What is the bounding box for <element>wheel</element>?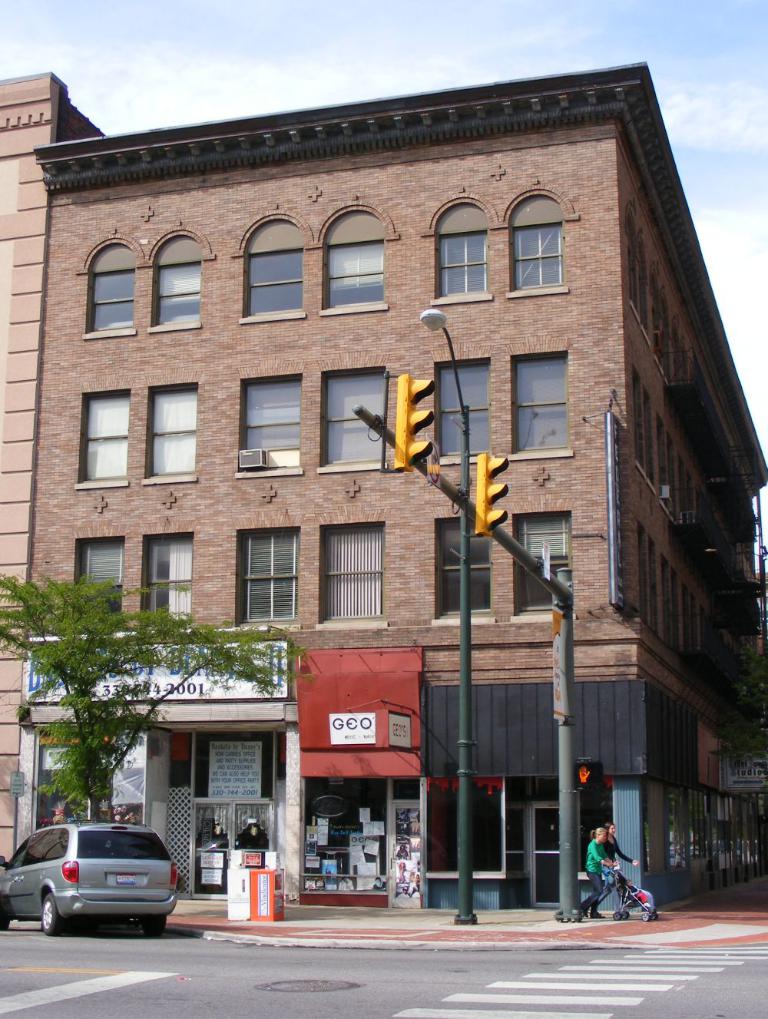
box=[651, 912, 658, 921].
